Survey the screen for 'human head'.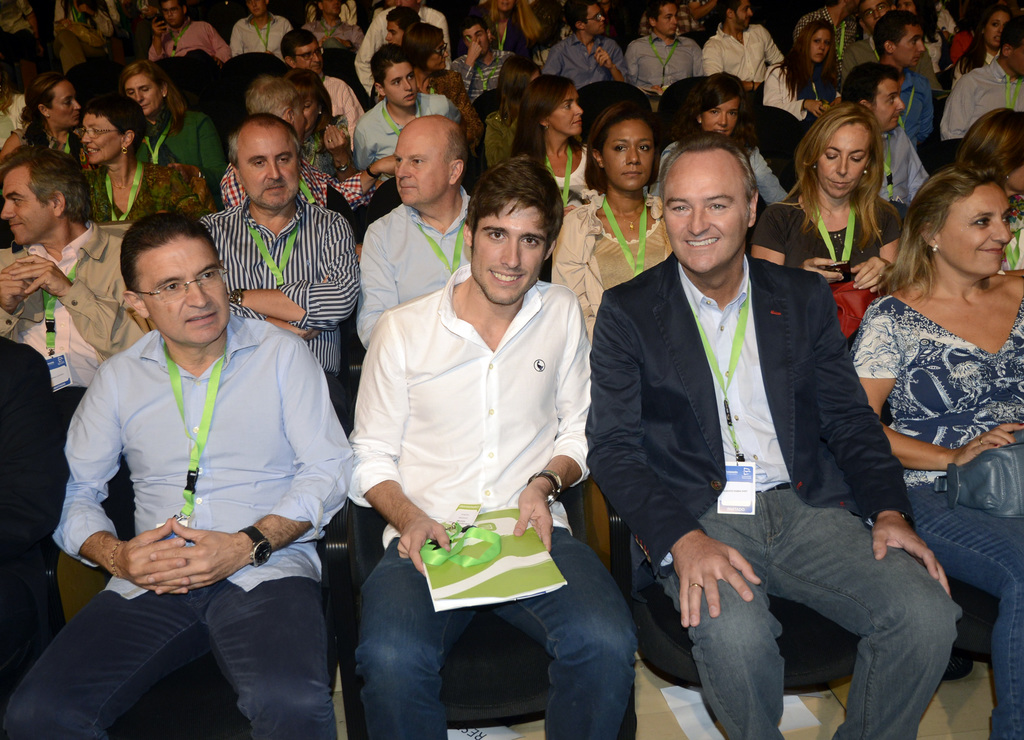
Survey found: l=122, t=59, r=172, b=114.
